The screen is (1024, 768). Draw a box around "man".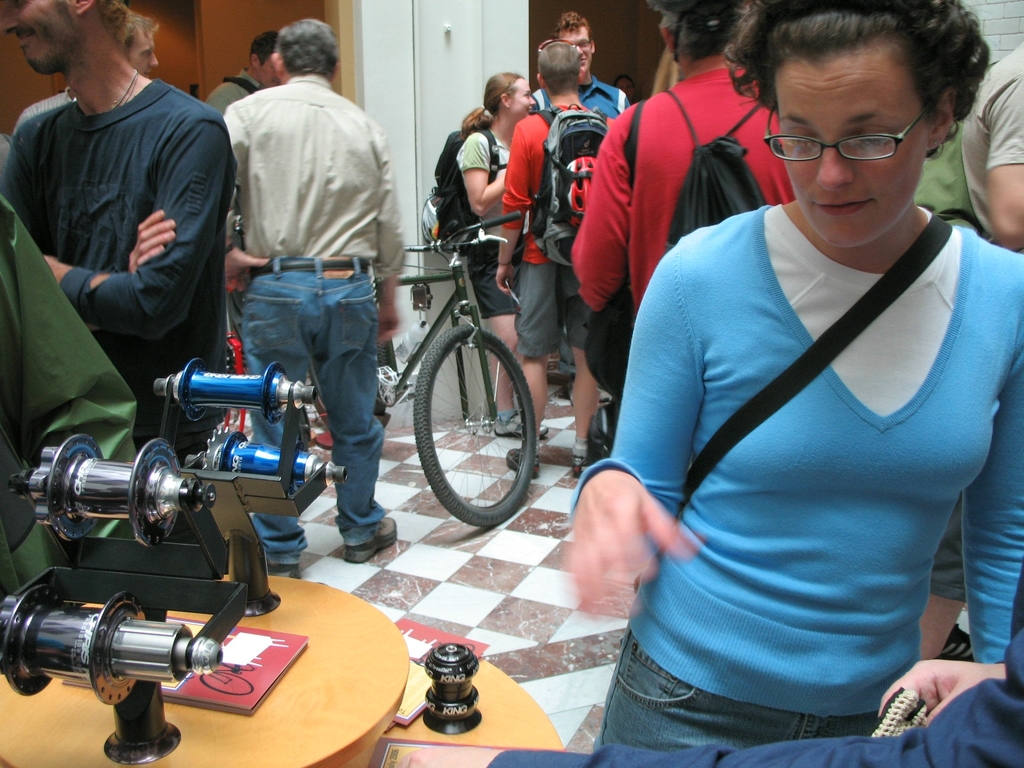
0,19,249,487.
